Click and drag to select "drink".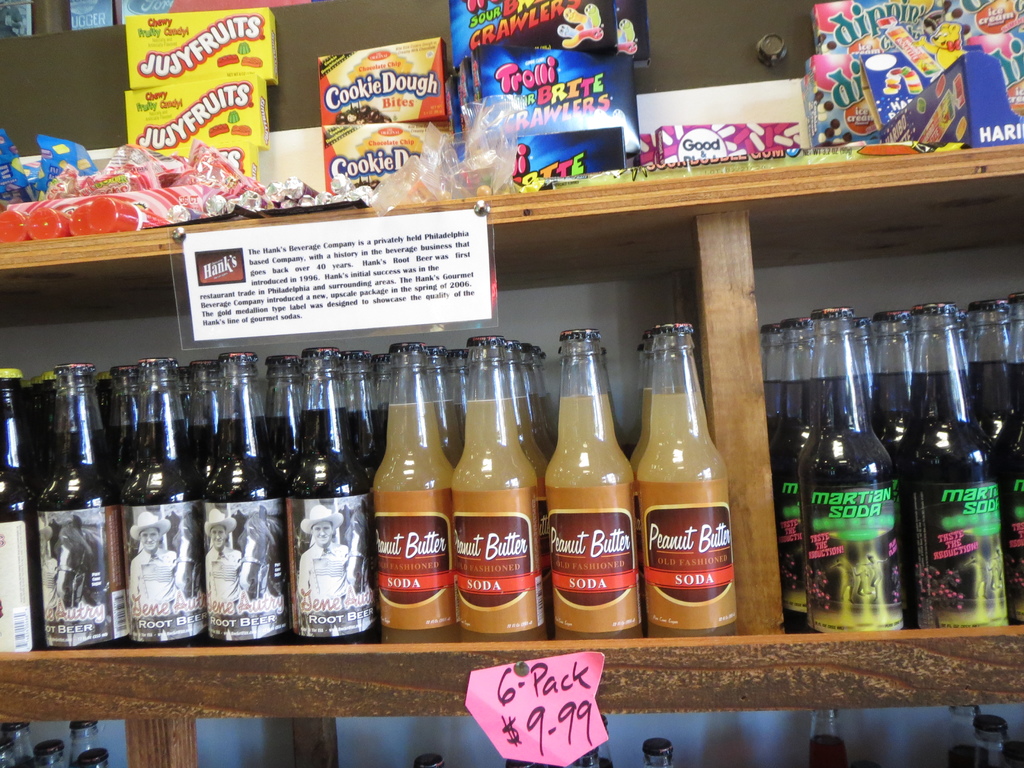
Selection: locate(796, 306, 904, 627).
